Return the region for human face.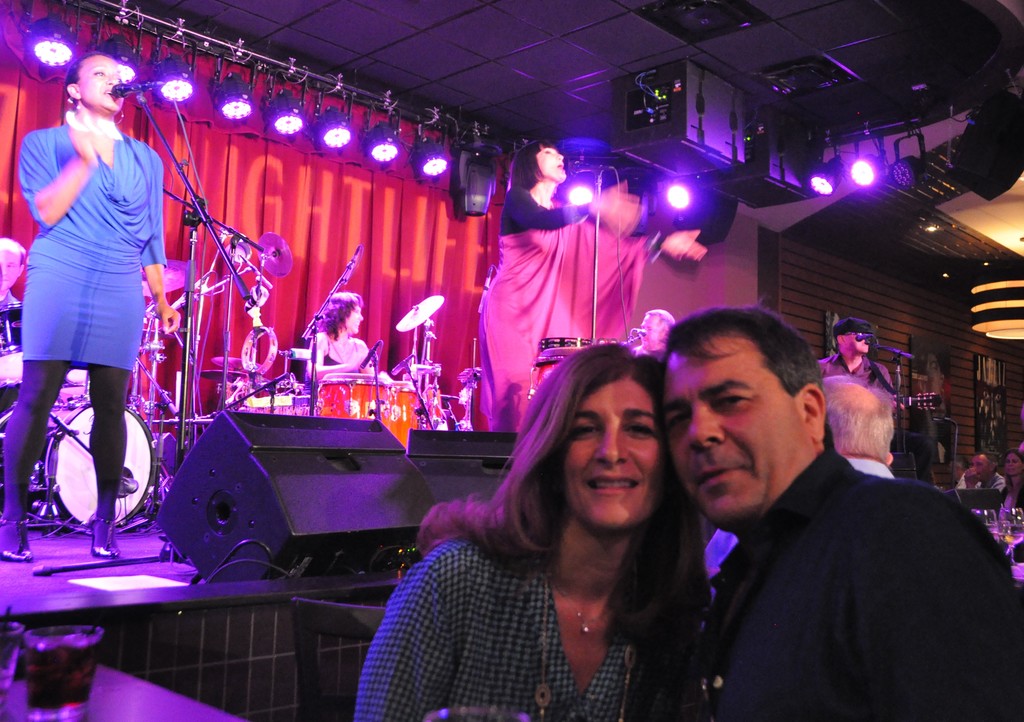
{"x1": 1005, "y1": 455, "x2": 1022, "y2": 476}.
